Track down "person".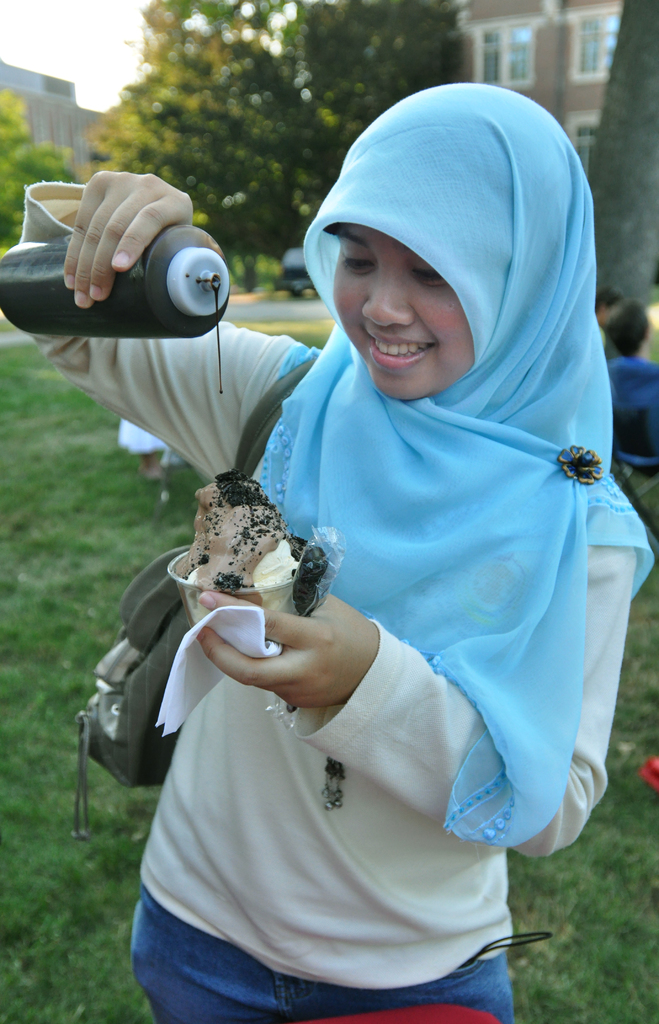
Tracked to [left=0, top=83, right=653, bottom=1023].
